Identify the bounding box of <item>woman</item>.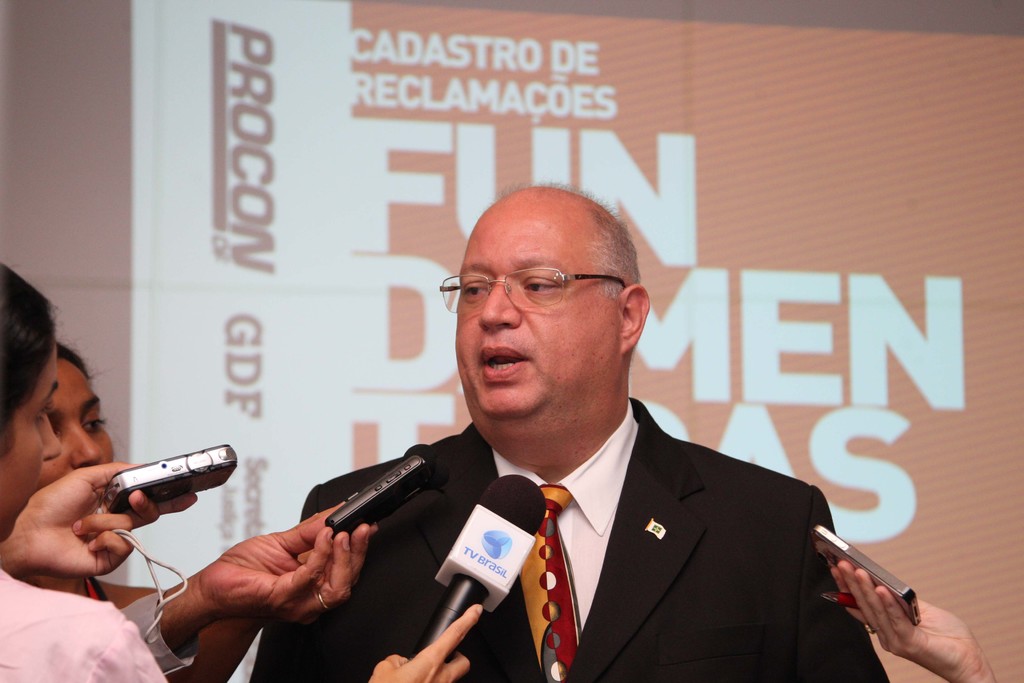
locate(0, 341, 379, 682).
